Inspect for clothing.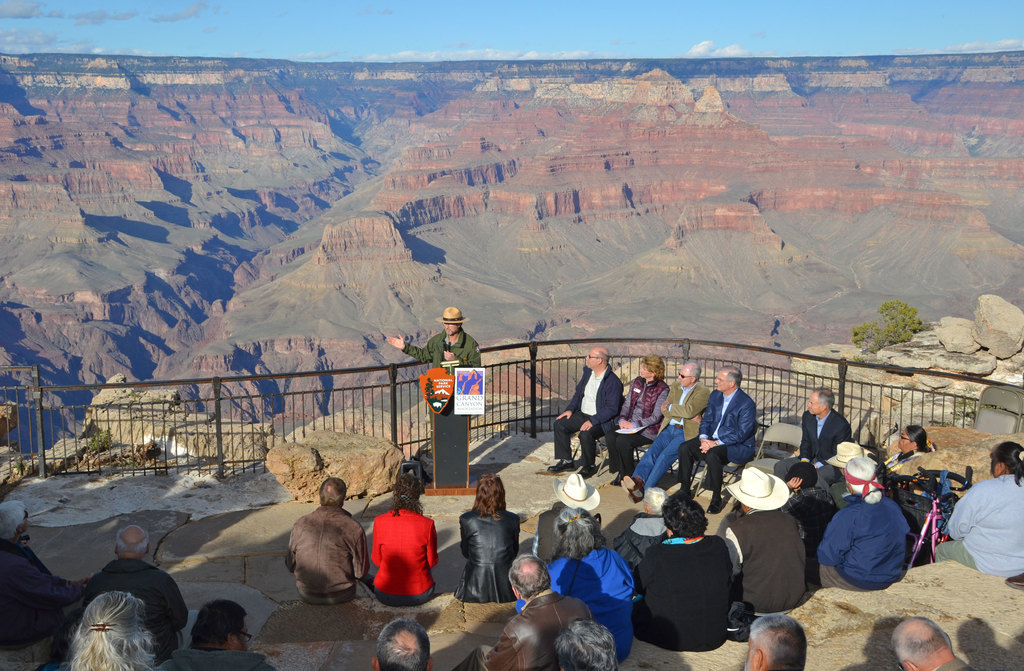
Inspection: [left=548, top=542, right=635, bottom=661].
